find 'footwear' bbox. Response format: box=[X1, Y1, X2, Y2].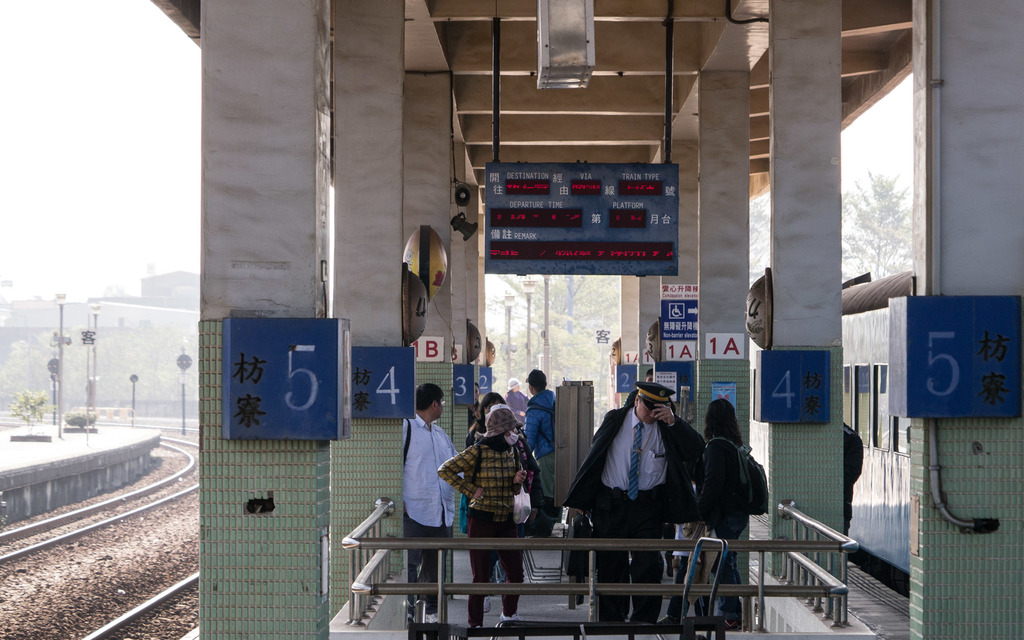
box=[727, 614, 736, 632].
